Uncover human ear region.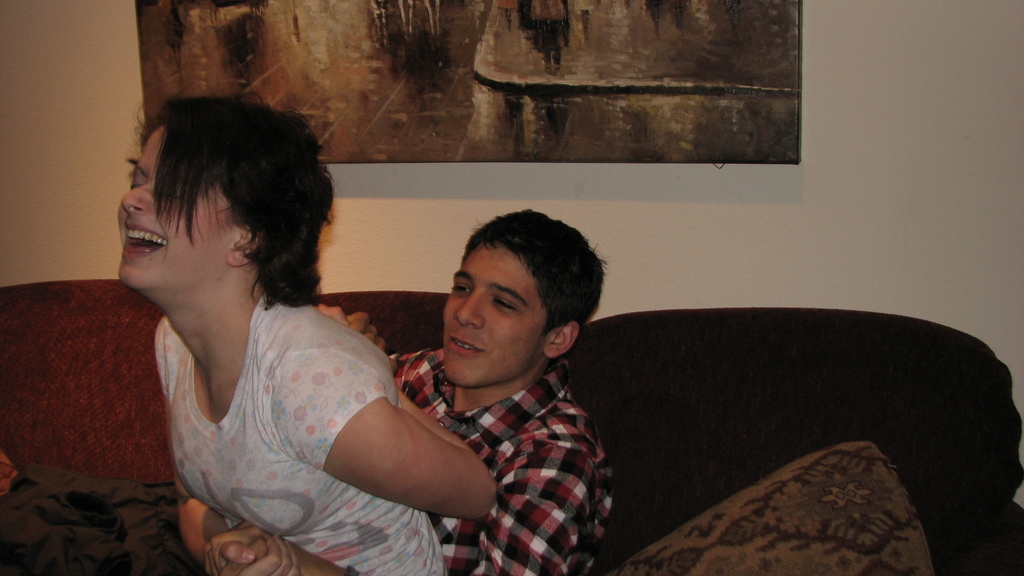
Uncovered: bbox=[227, 224, 266, 268].
